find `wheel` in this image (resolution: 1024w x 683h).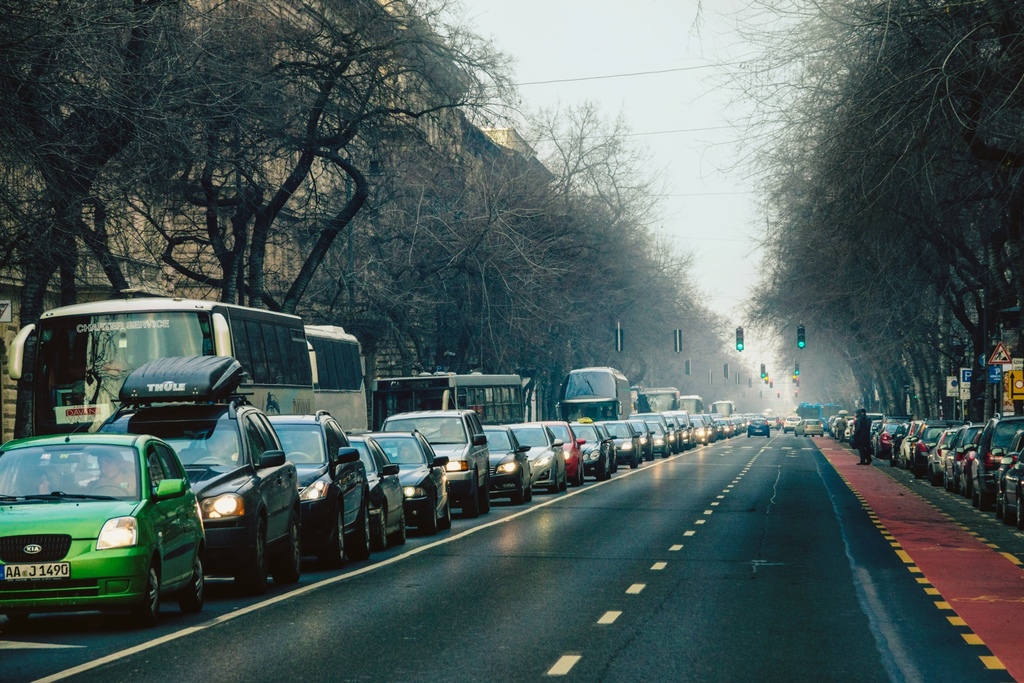
596/463/601/478.
